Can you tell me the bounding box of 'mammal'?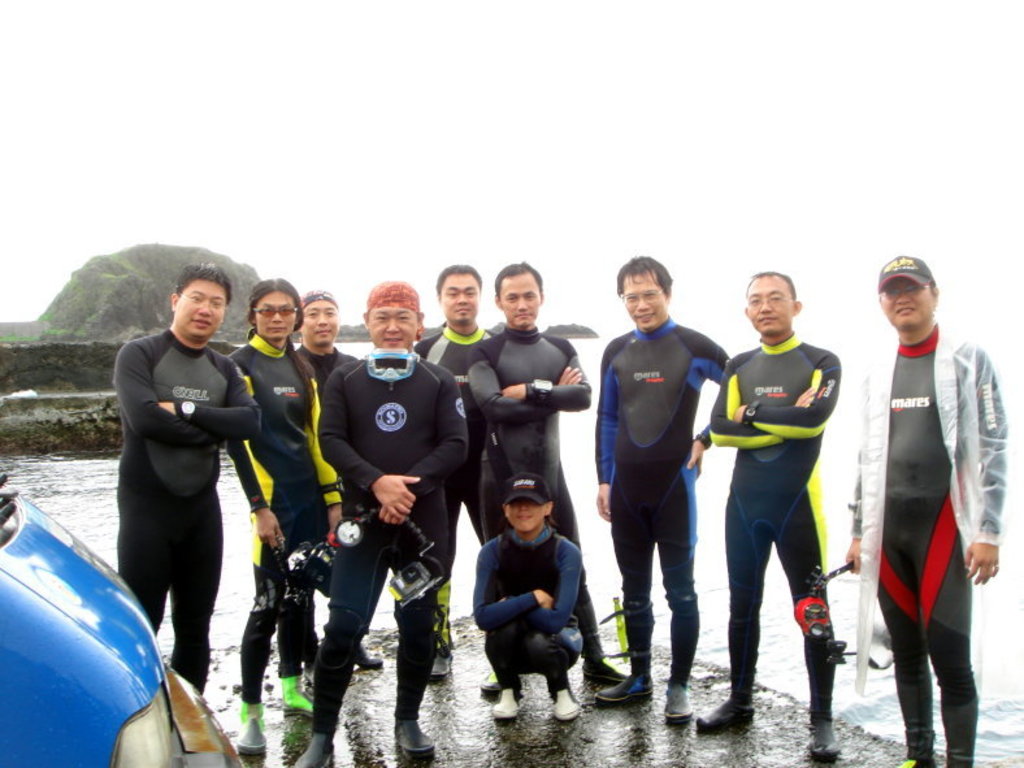
Rect(413, 264, 493, 680).
